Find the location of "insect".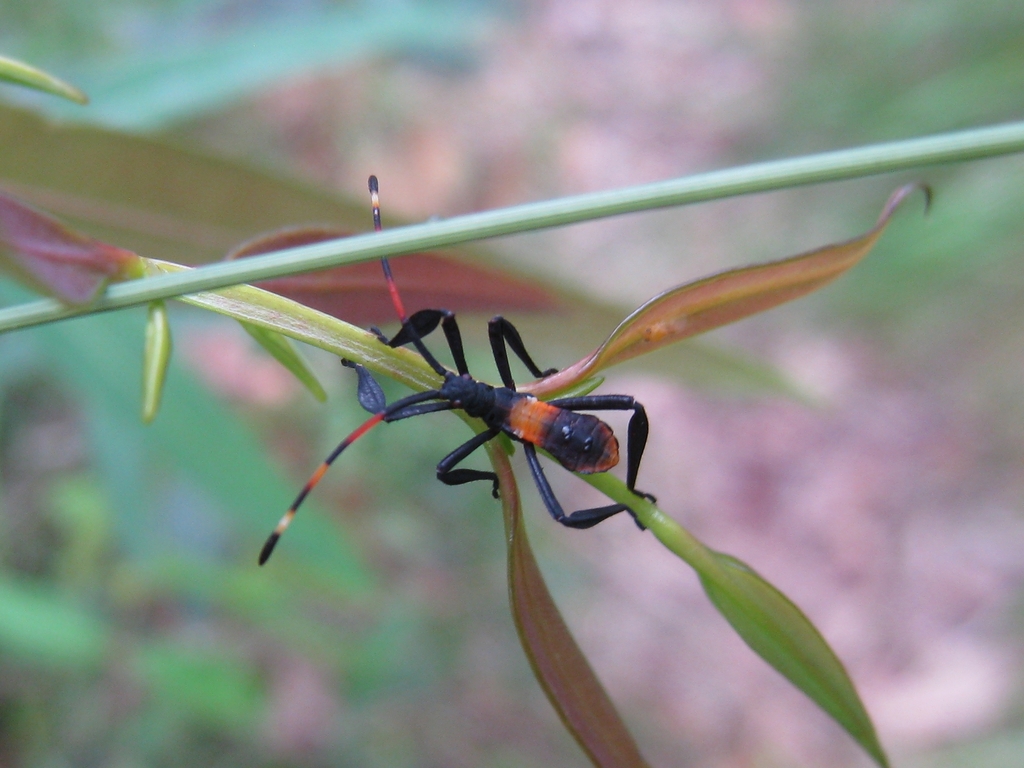
Location: l=254, t=167, r=666, b=569.
